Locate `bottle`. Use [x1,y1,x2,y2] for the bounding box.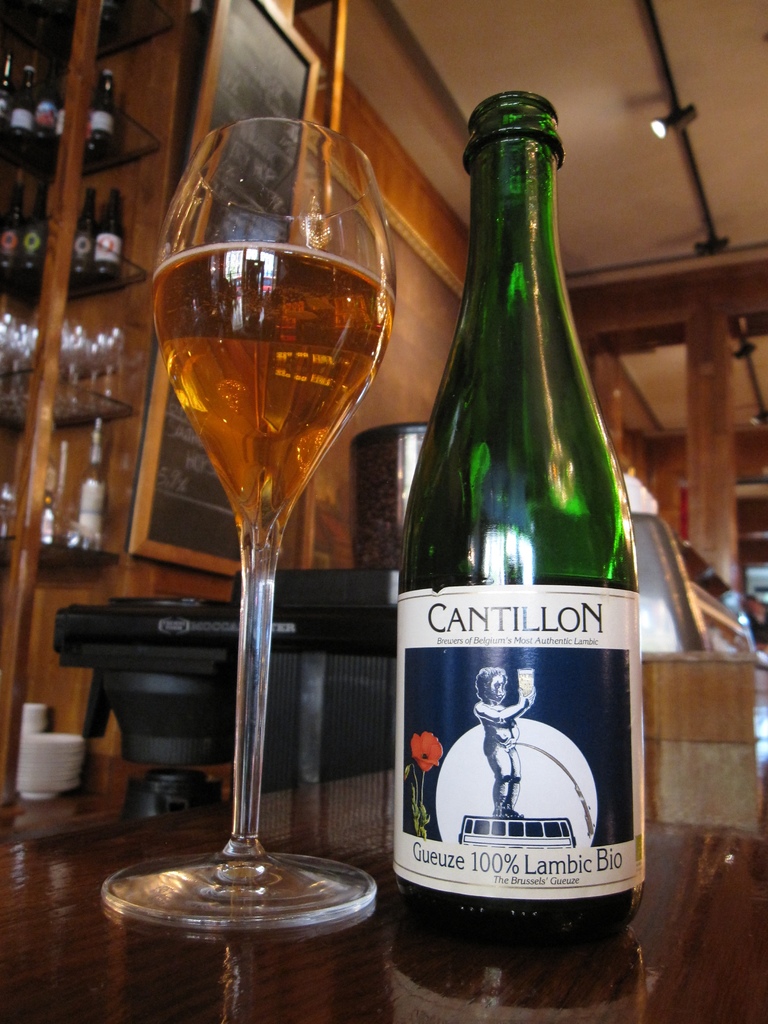
[1,70,32,157].
